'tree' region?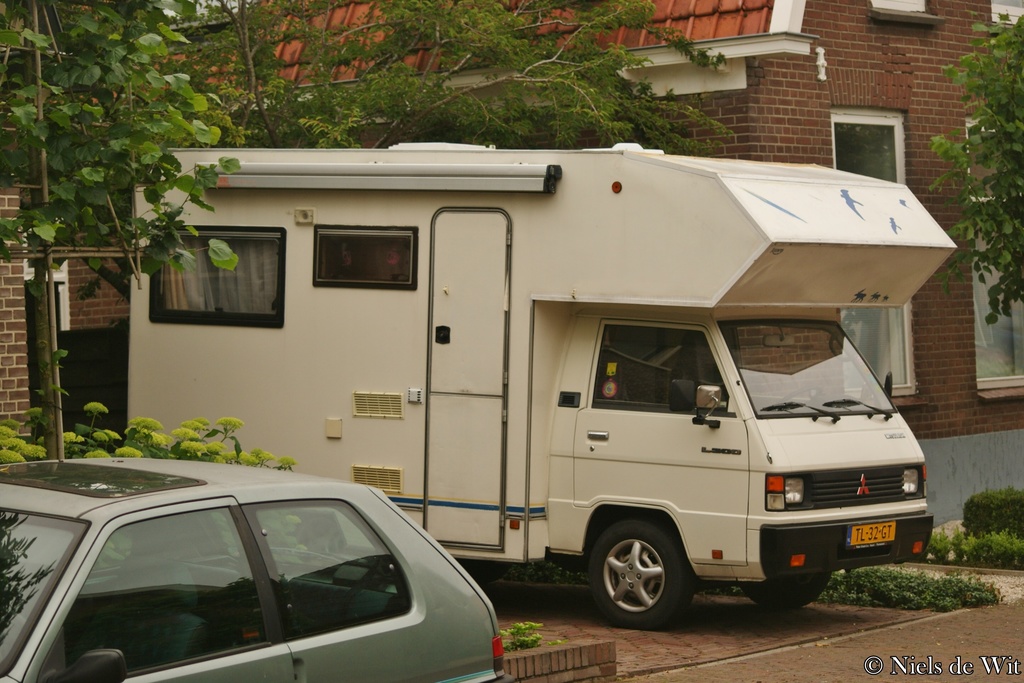
918,0,1023,337
